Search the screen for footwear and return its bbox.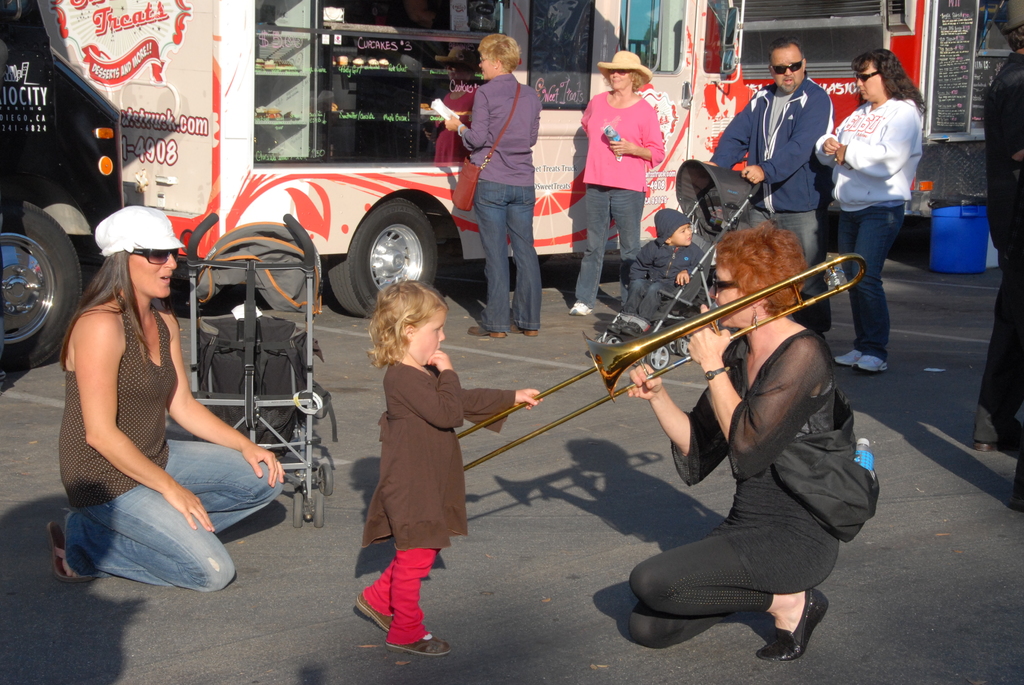
Found: BBox(506, 321, 538, 338).
